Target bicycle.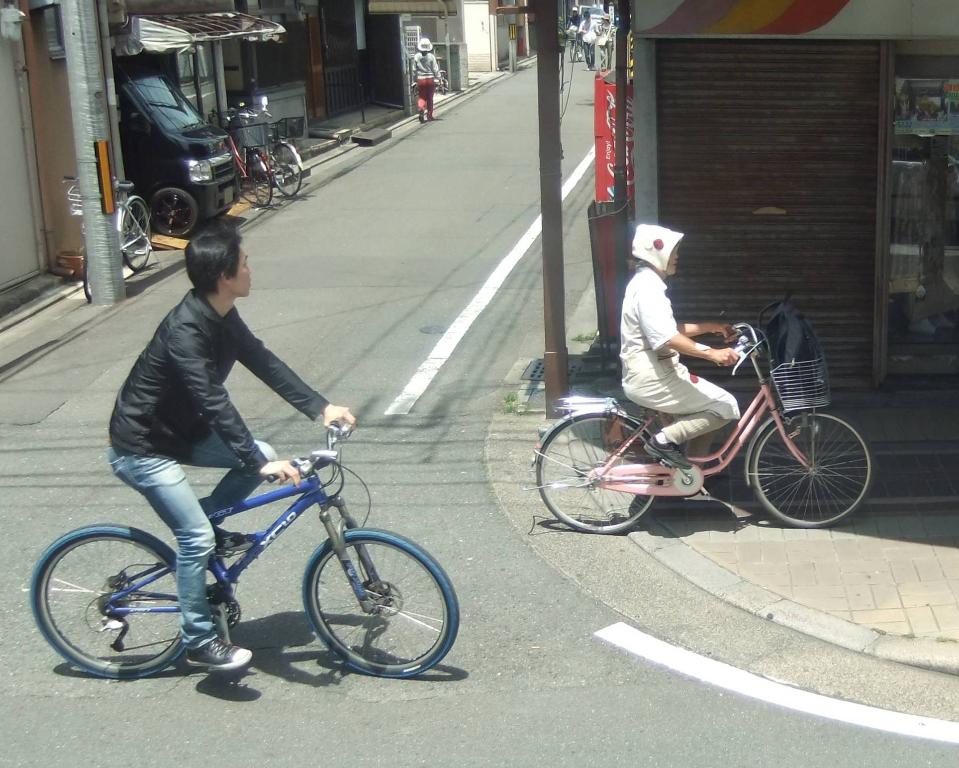
Target region: box=[127, 171, 200, 237].
